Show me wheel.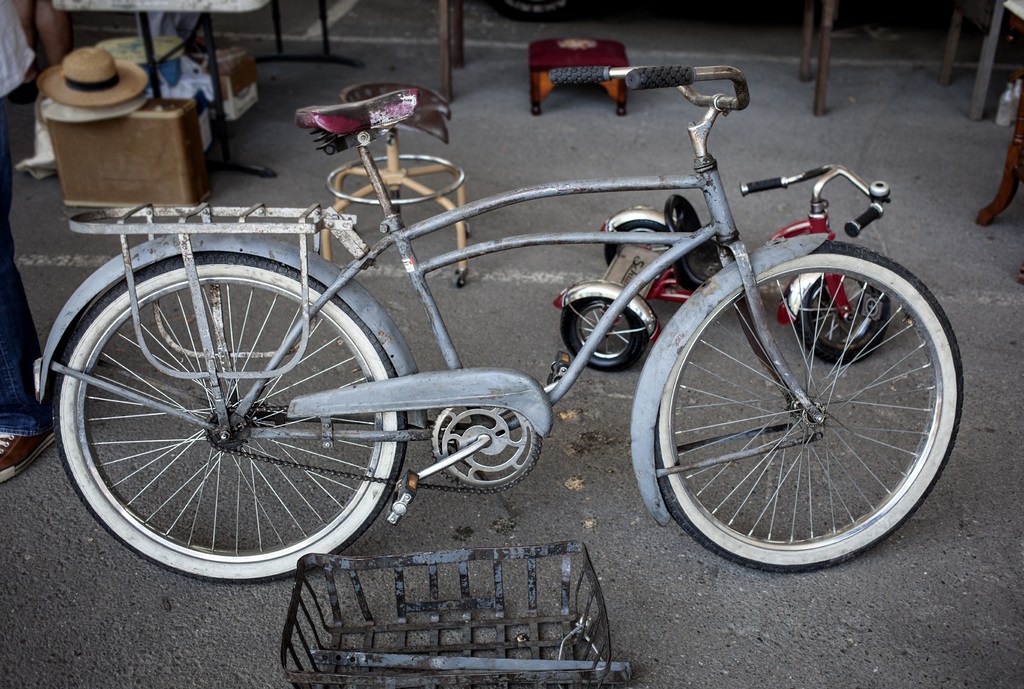
wheel is here: rect(602, 219, 670, 269).
